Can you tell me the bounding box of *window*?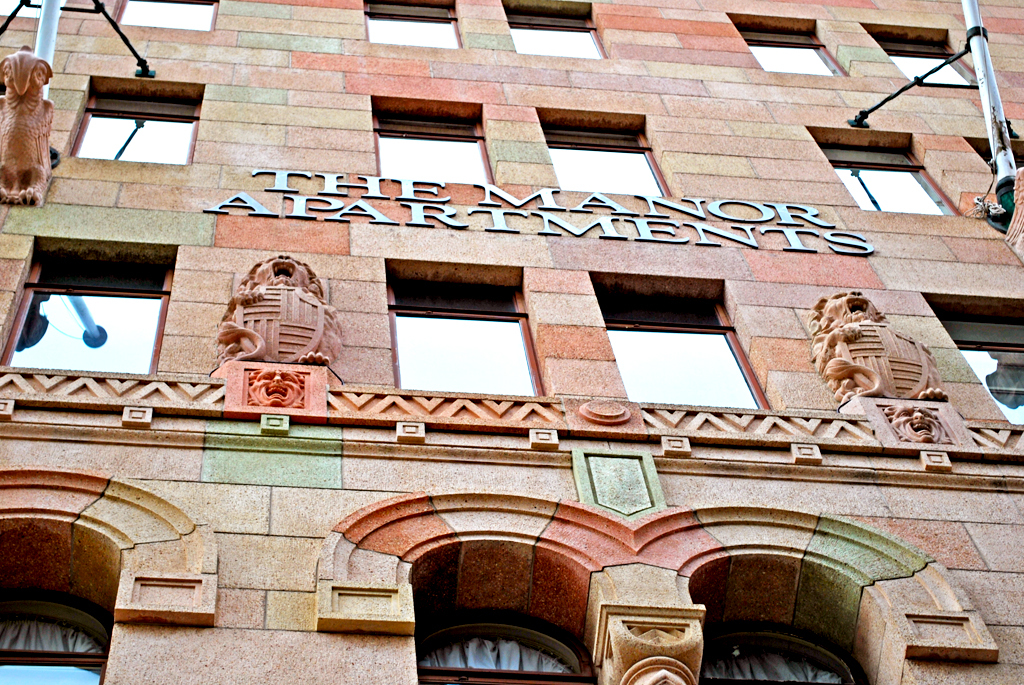
select_region(384, 257, 547, 396).
